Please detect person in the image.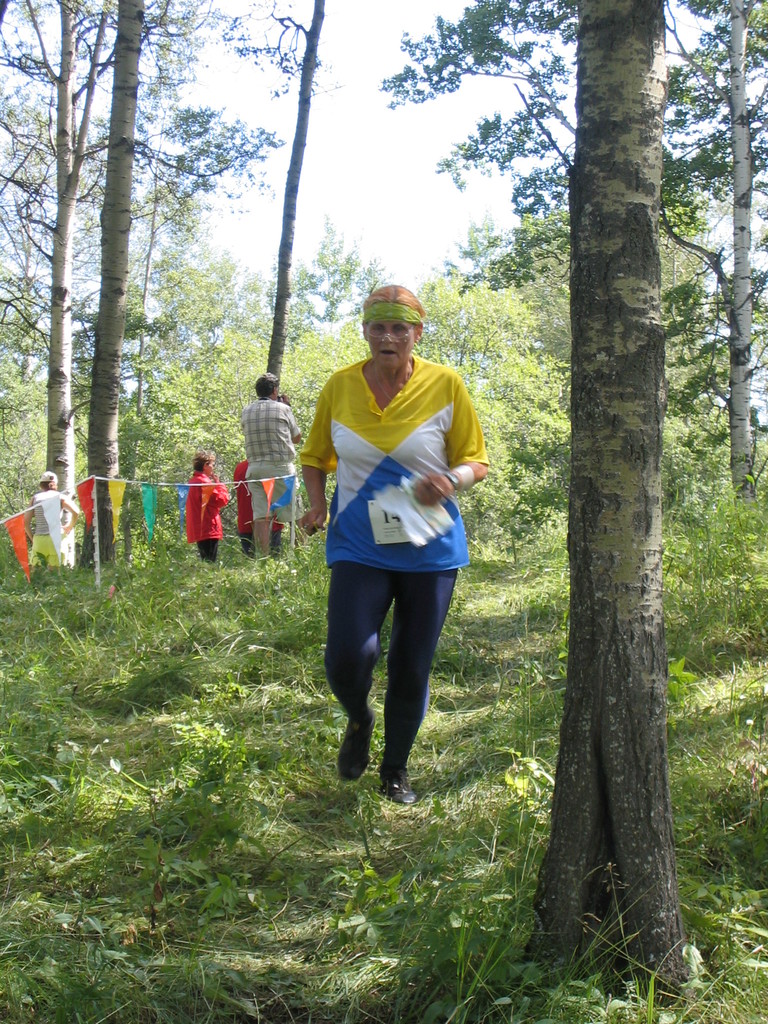
bbox=(227, 376, 298, 570).
